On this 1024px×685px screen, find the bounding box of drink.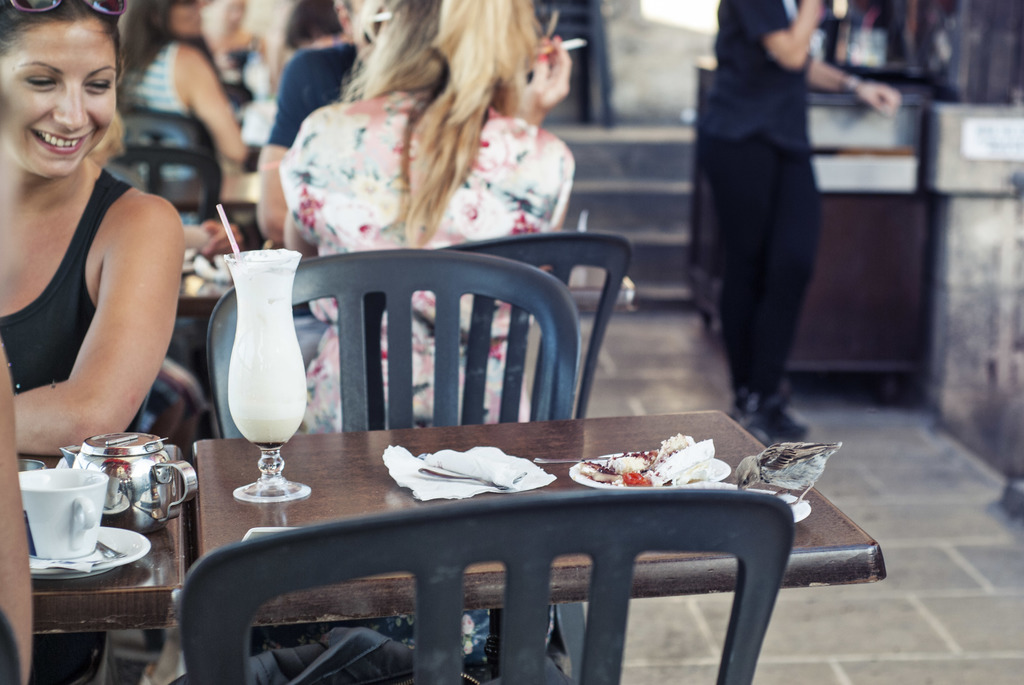
Bounding box: pyautogui.locateOnScreen(189, 218, 314, 528).
